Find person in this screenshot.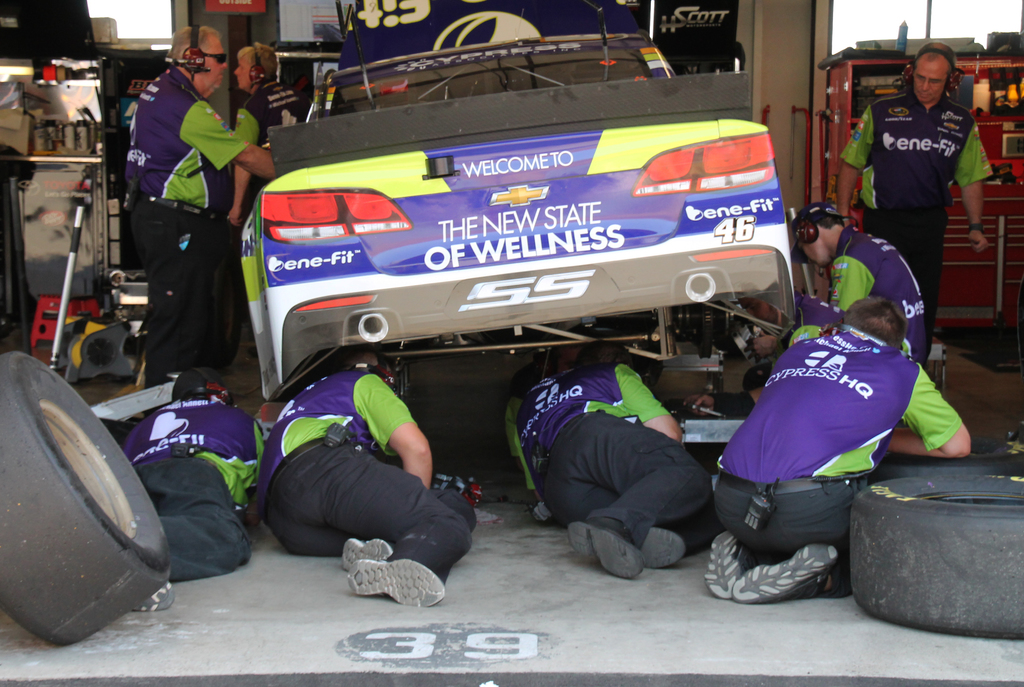
The bounding box for person is <bbox>229, 44, 309, 361</bbox>.
